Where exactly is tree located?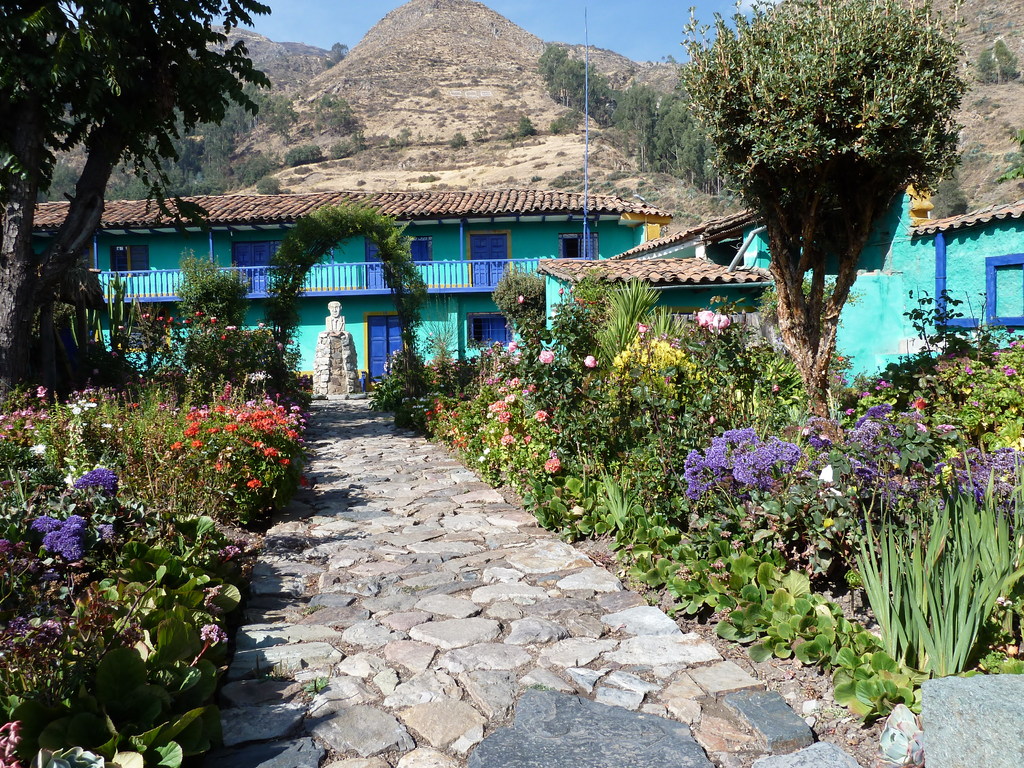
Its bounding box is 968:42:1021:84.
